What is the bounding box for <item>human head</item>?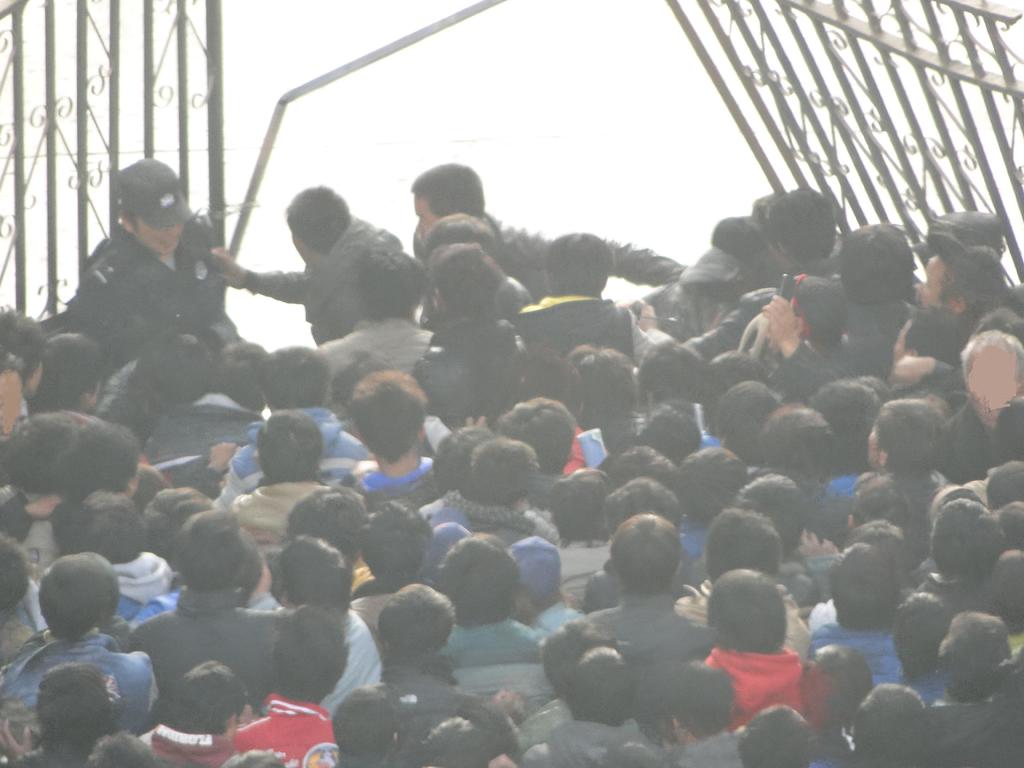
pyautogui.locateOnScreen(870, 394, 952, 477).
